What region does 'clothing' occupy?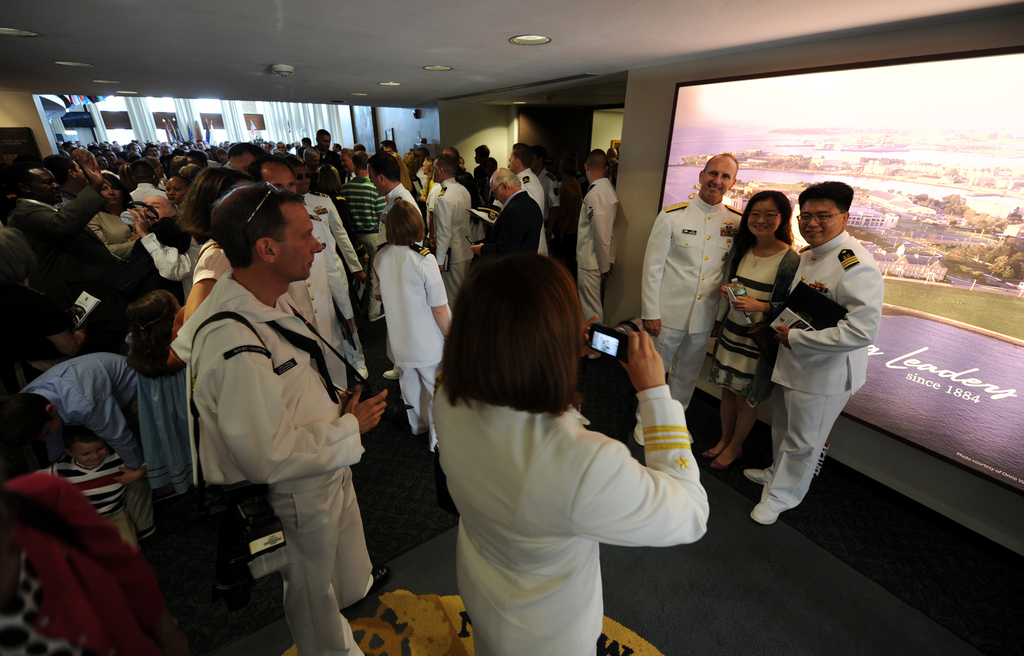
BBox(467, 159, 490, 199).
